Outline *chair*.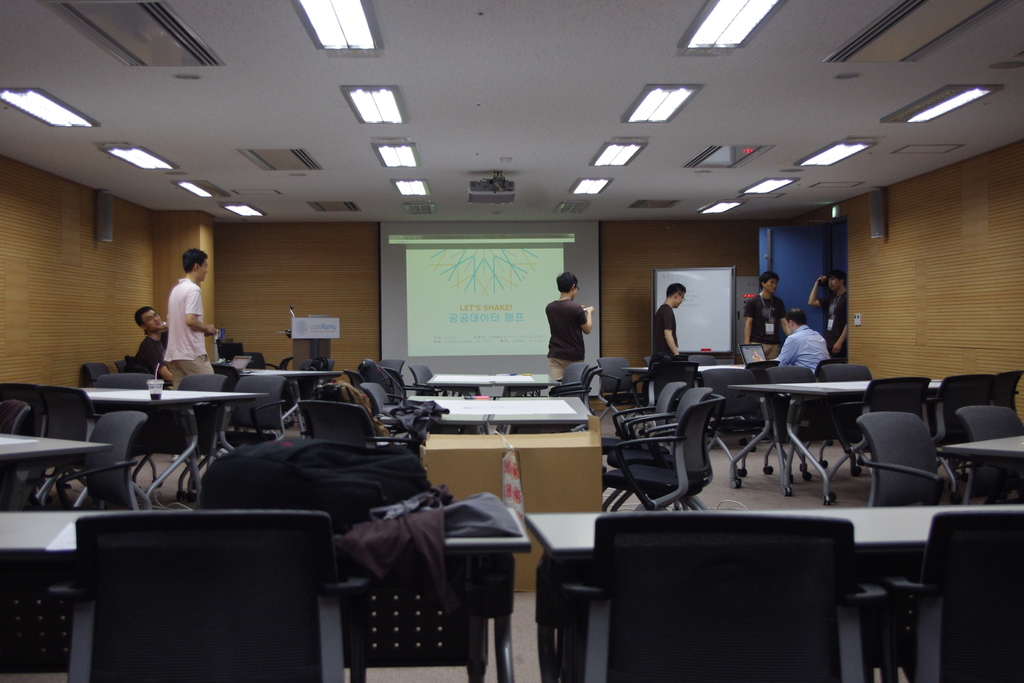
Outline: 1005/367/1023/425.
